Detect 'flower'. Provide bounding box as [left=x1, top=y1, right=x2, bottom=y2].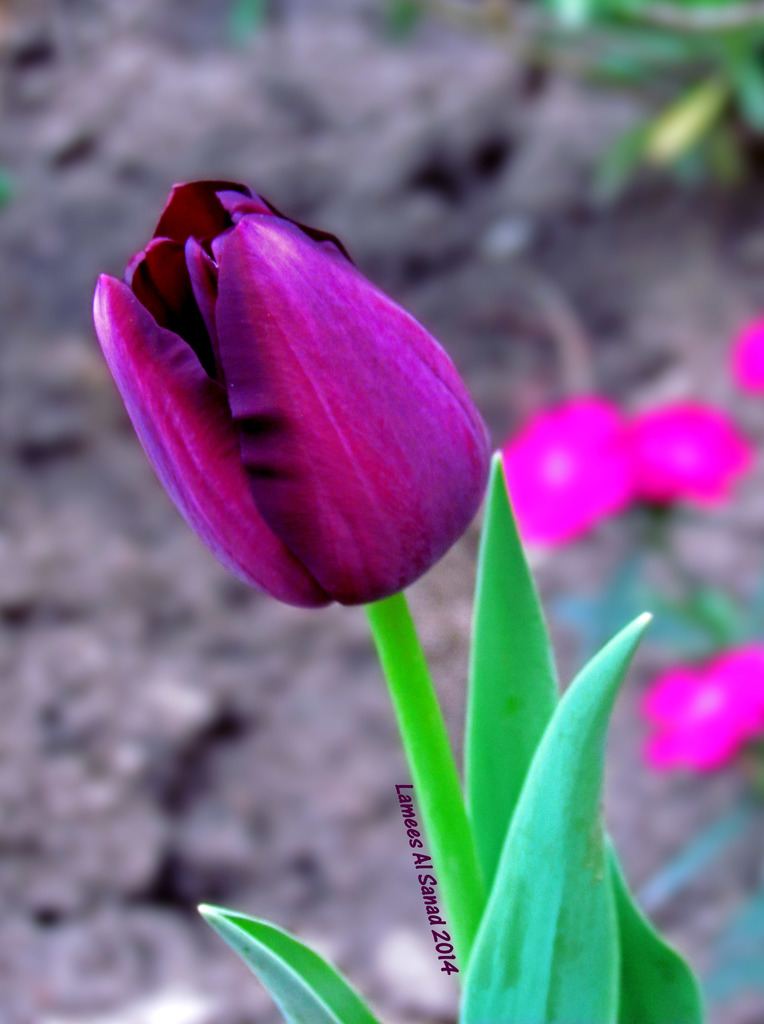
[left=647, top=644, right=763, bottom=772].
